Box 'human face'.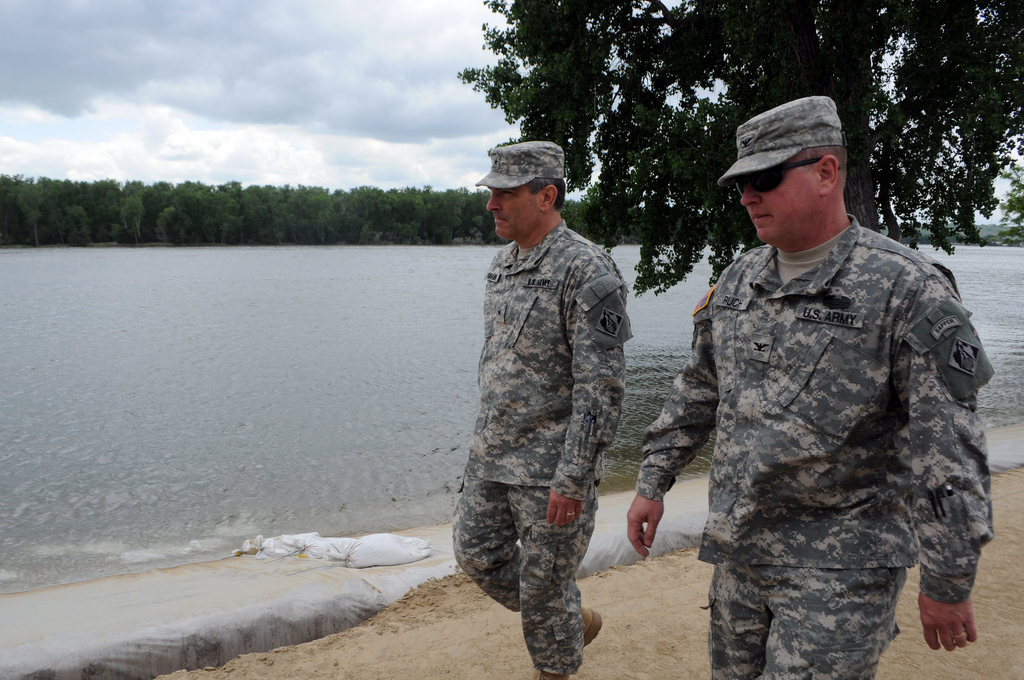
box(488, 186, 537, 247).
